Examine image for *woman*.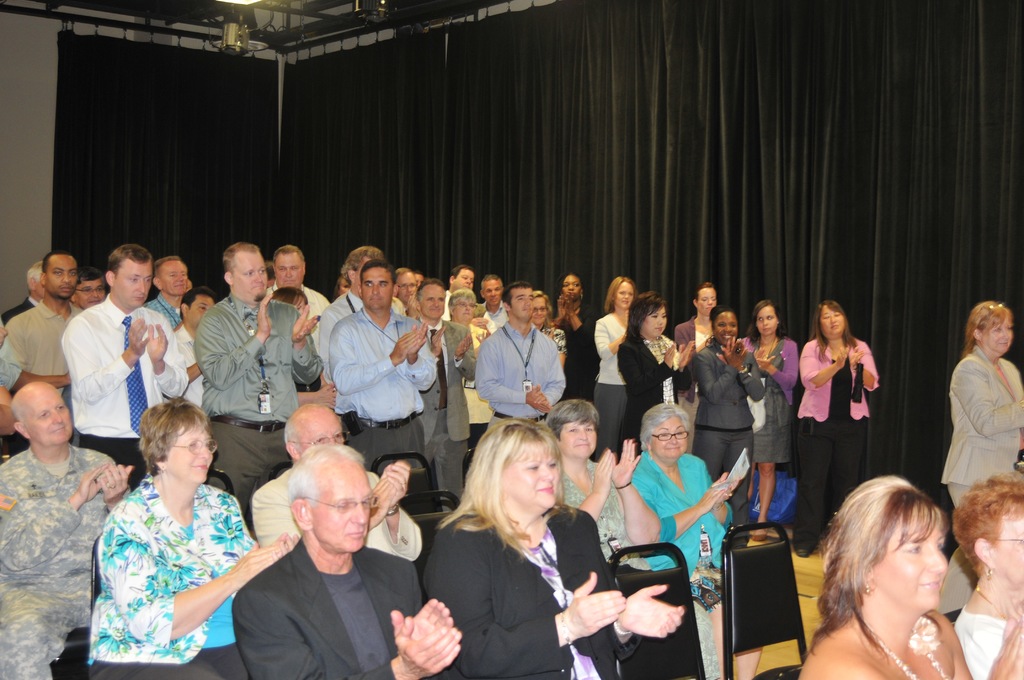
Examination result: x1=619, y1=400, x2=762, y2=679.
